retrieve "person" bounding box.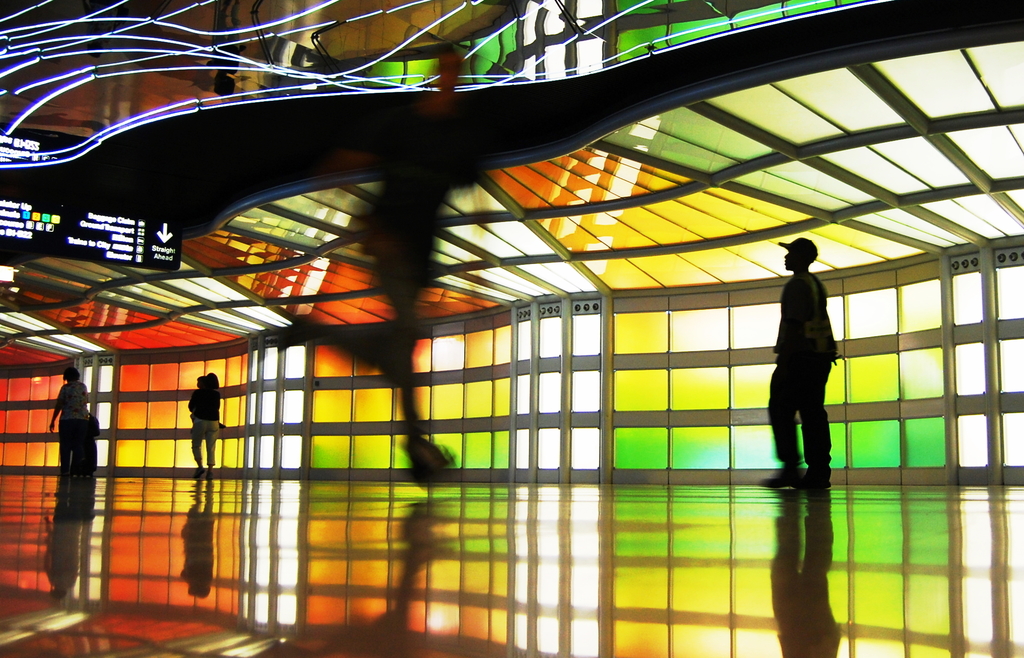
Bounding box: <region>777, 222, 852, 490</region>.
